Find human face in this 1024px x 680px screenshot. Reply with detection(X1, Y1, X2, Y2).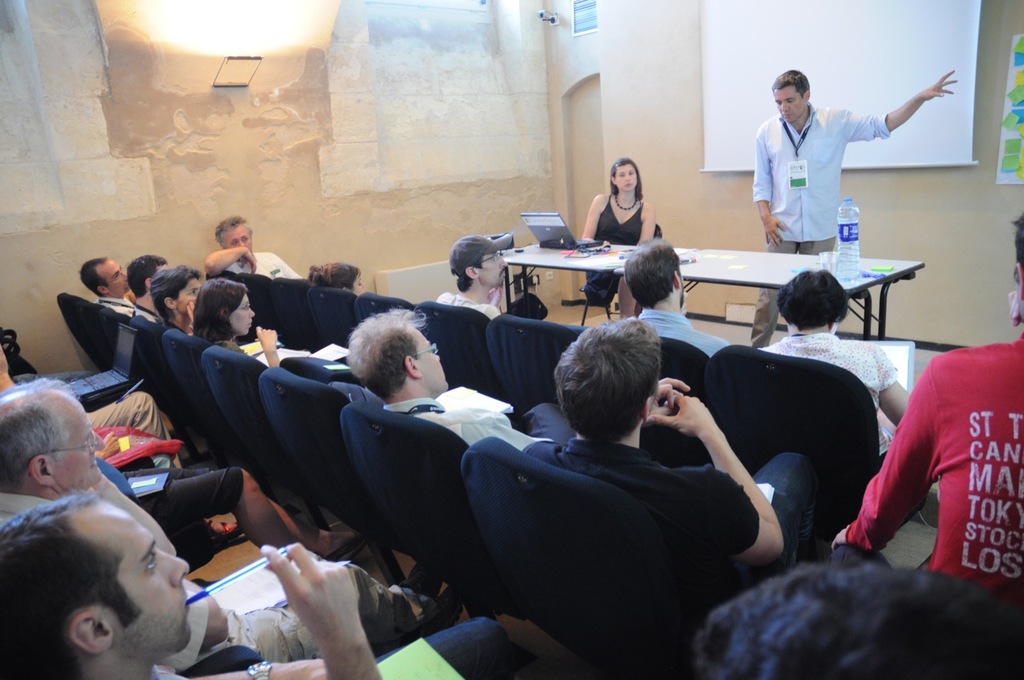
detection(614, 160, 636, 193).
